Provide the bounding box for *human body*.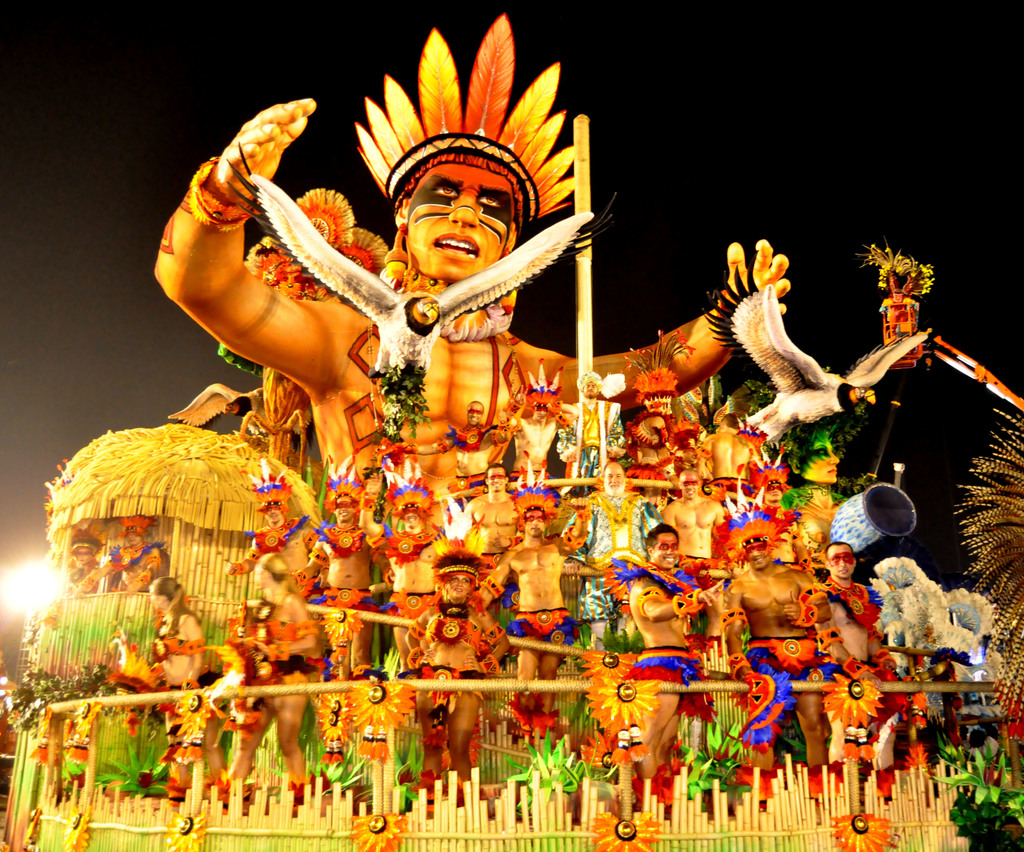
x1=140 y1=578 x2=225 y2=788.
